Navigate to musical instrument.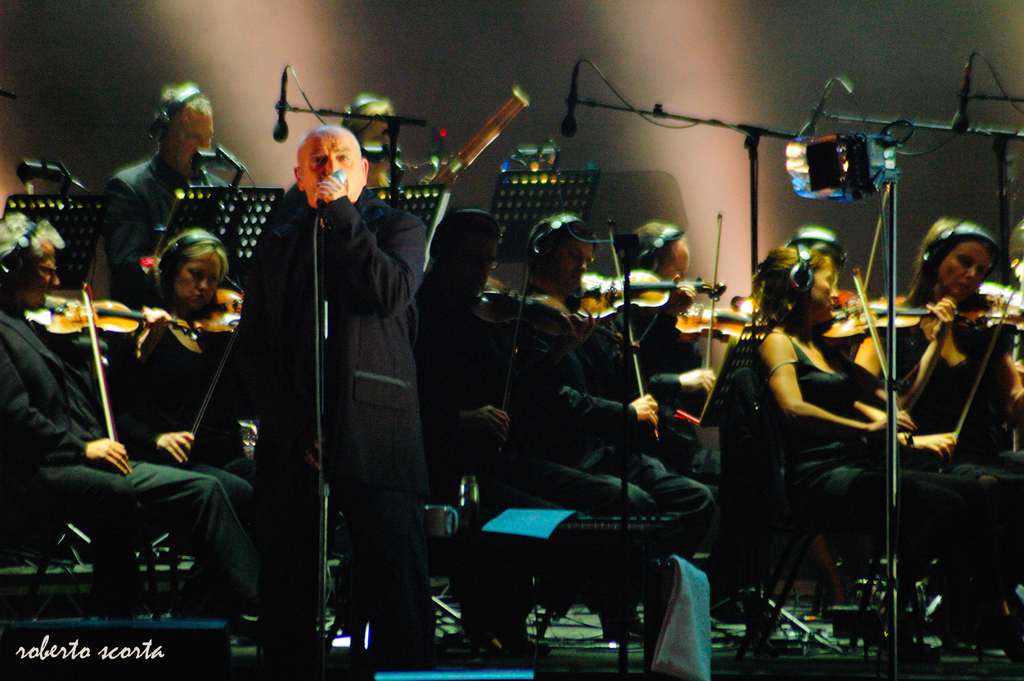
Navigation target: left=569, top=212, right=726, bottom=448.
